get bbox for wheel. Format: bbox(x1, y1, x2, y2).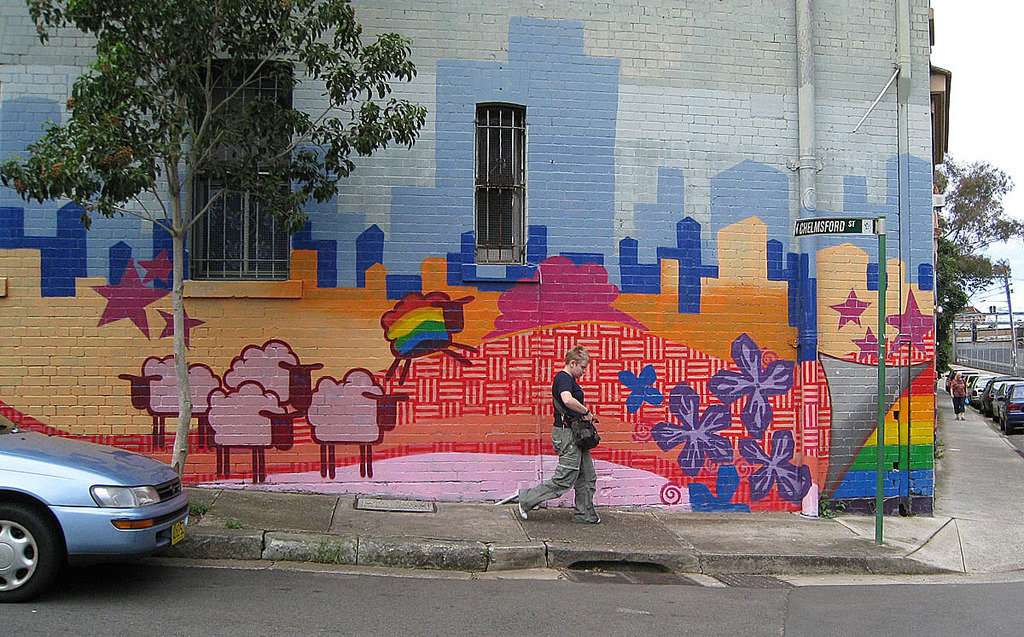
bbox(1007, 423, 1015, 436).
